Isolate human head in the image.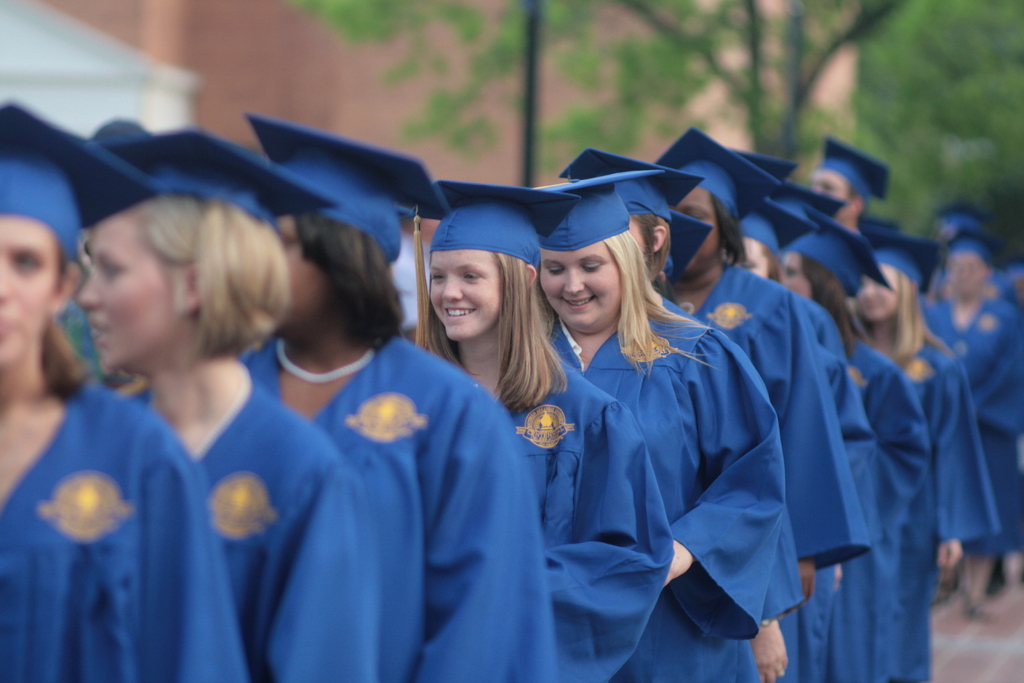
Isolated region: {"x1": 803, "y1": 165, "x2": 877, "y2": 224}.
